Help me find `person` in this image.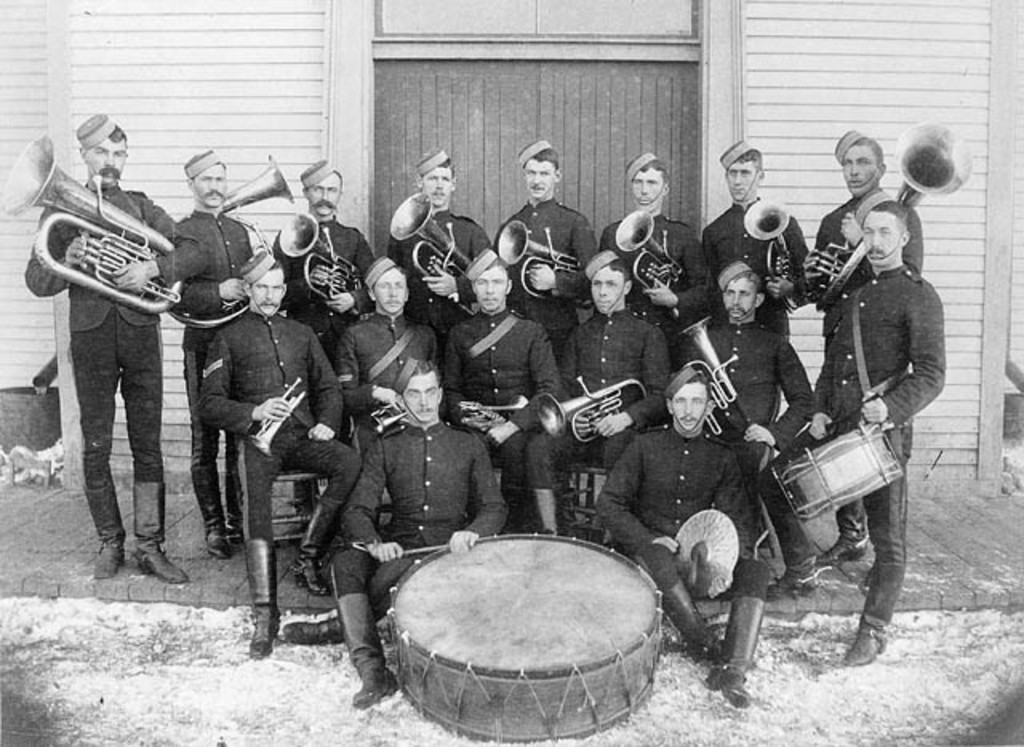
Found it: bbox=(490, 147, 602, 365).
